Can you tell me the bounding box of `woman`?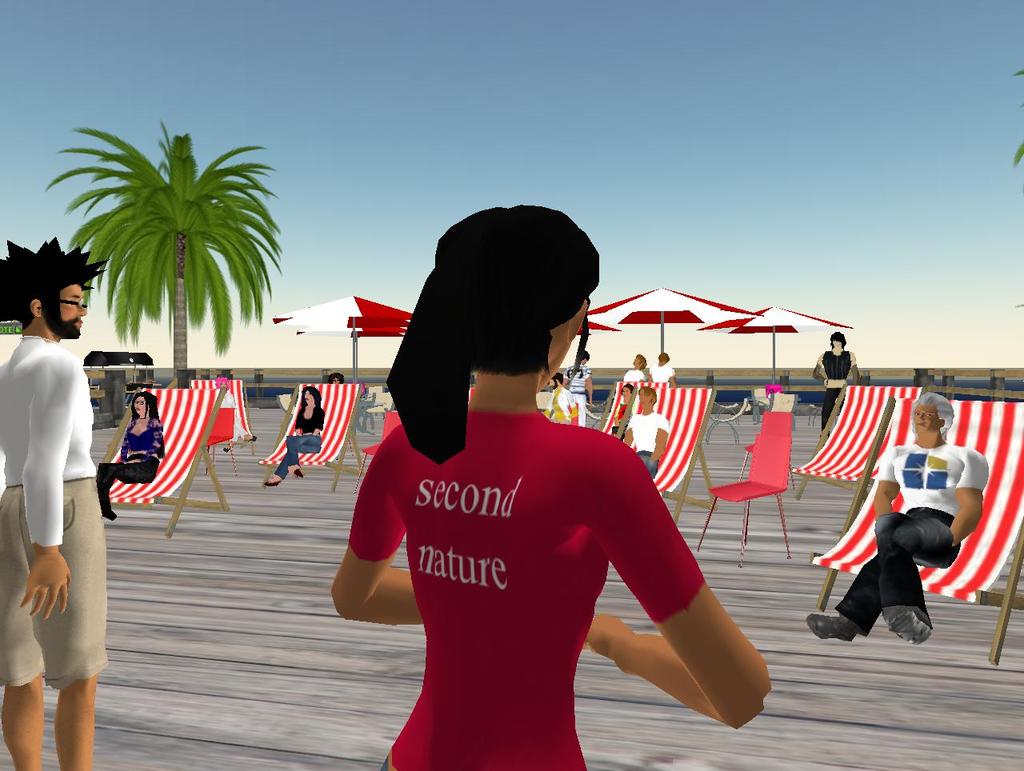
[x1=97, y1=396, x2=166, y2=523].
